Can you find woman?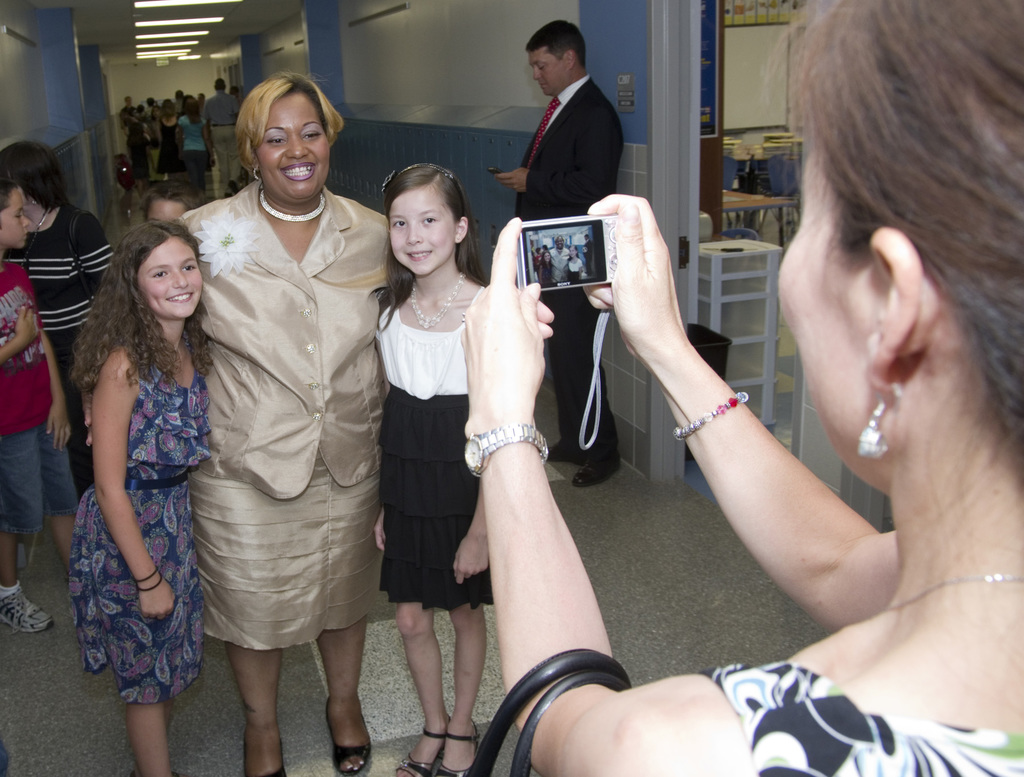
Yes, bounding box: select_region(83, 69, 394, 776).
